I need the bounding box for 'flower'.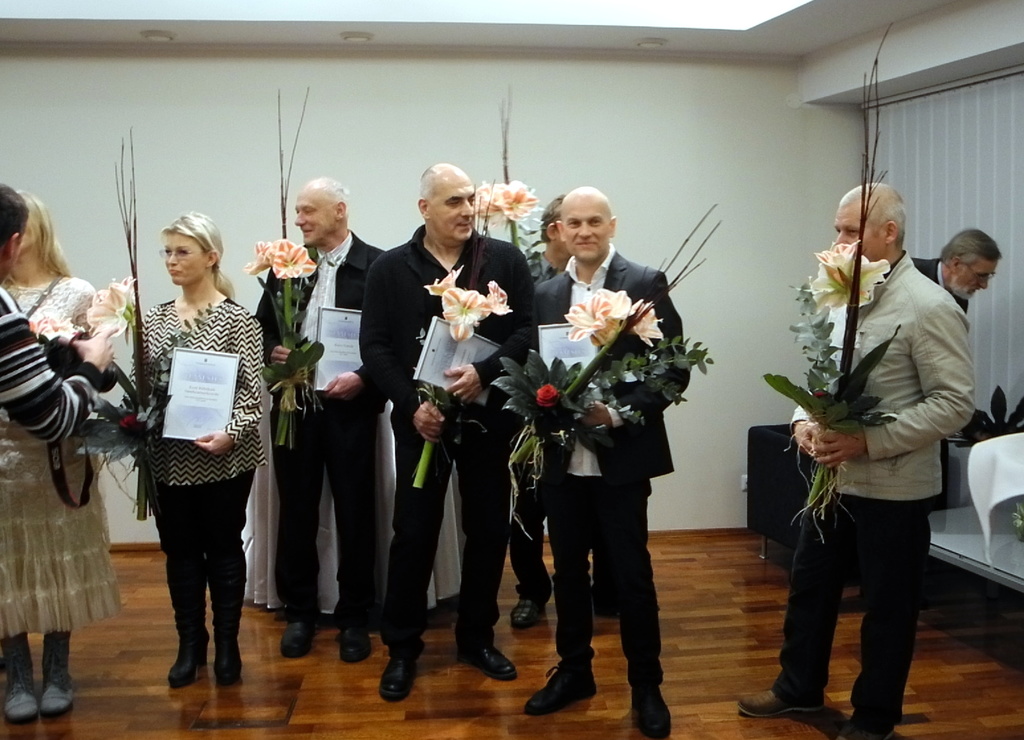
Here it is: [564, 294, 611, 338].
